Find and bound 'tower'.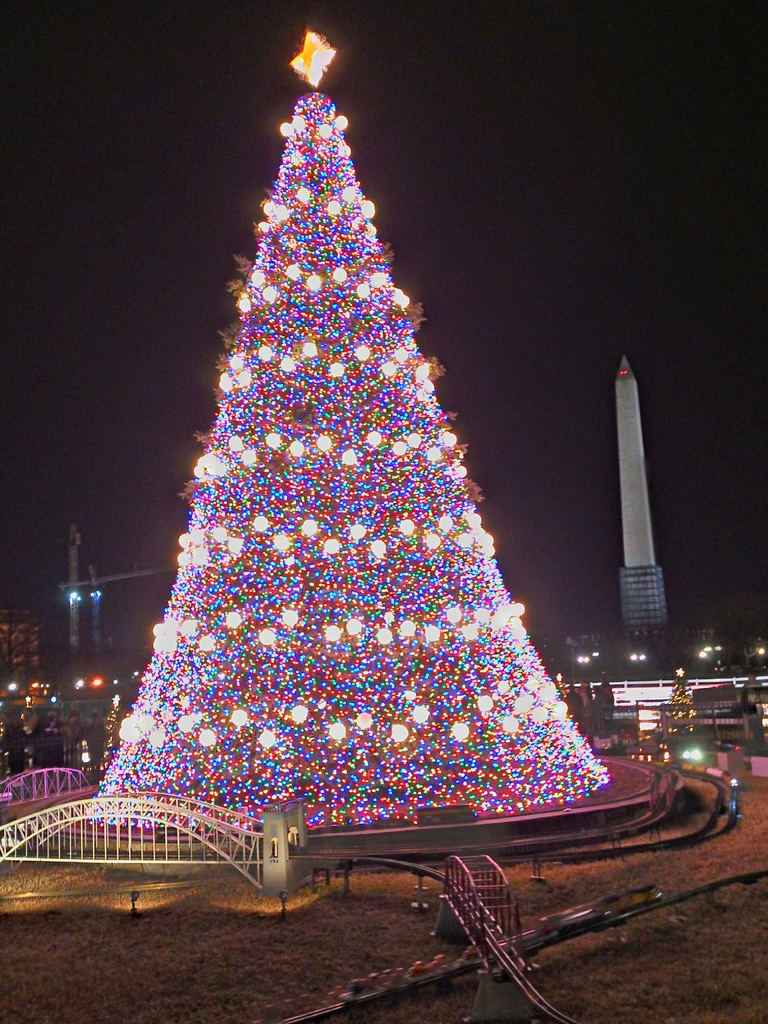
Bound: (left=621, top=349, right=670, bottom=694).
